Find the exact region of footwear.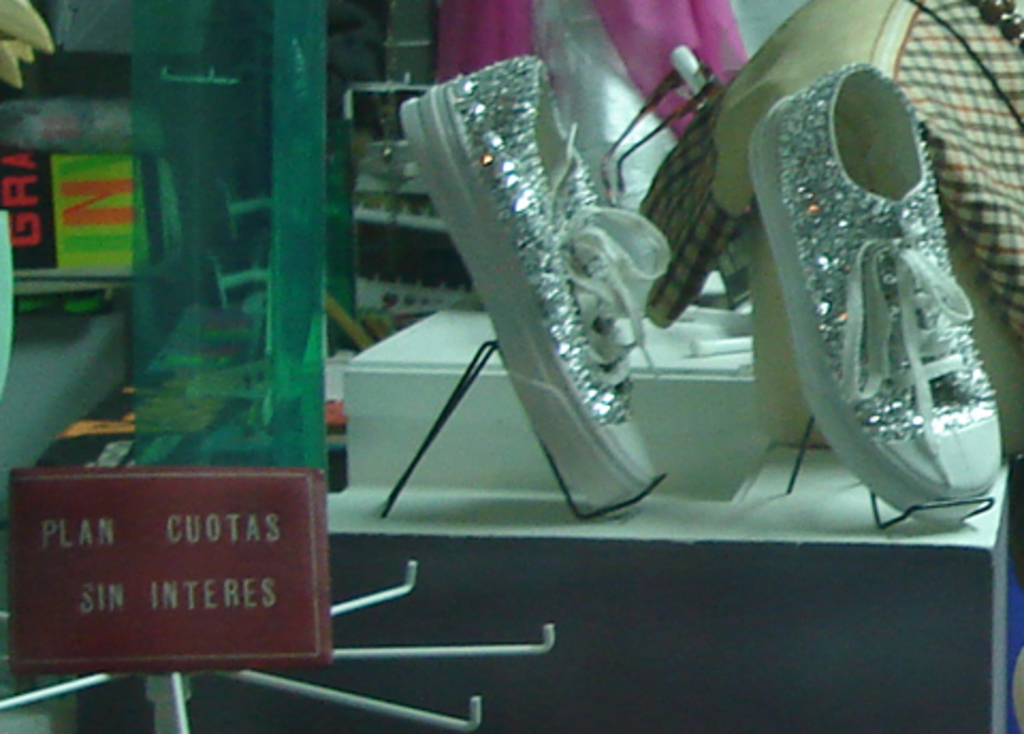
Exact region: box(397, 51, 666, 523).
